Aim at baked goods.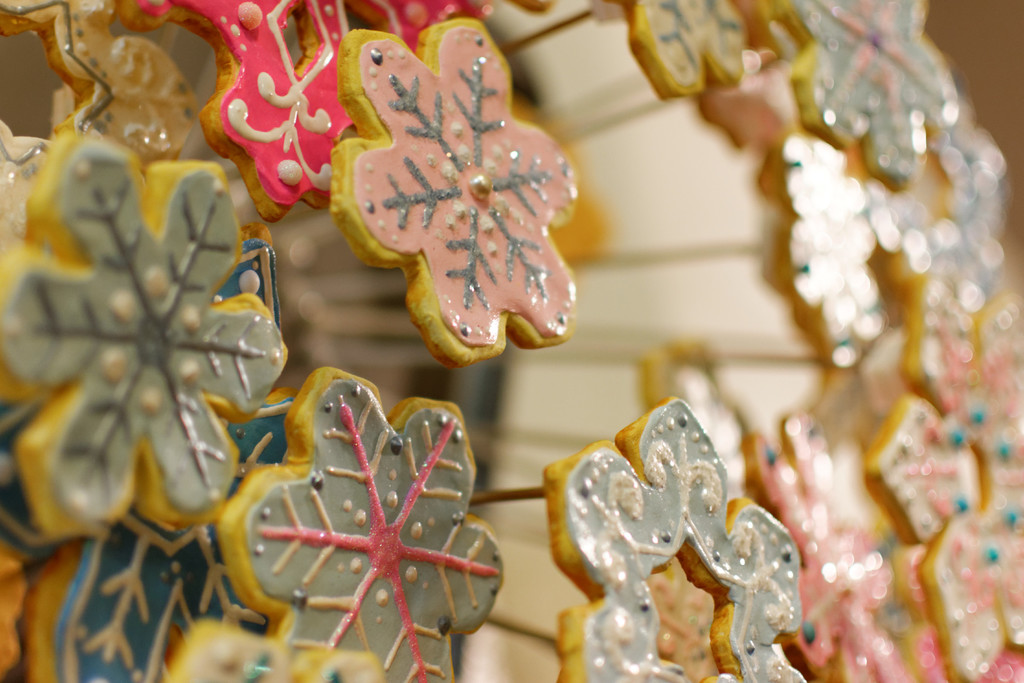
Aimed at x1=862, y1=111, x2=1011, y2=290.
